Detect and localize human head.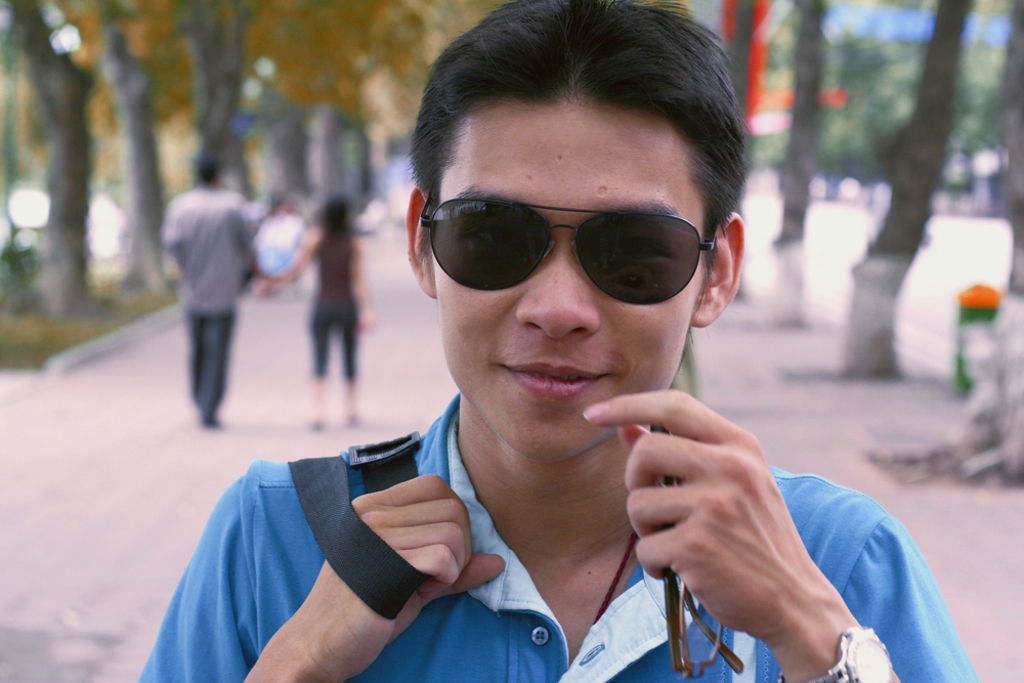
Localized at (x1=190, y1=152, x2=226, y2=186).
